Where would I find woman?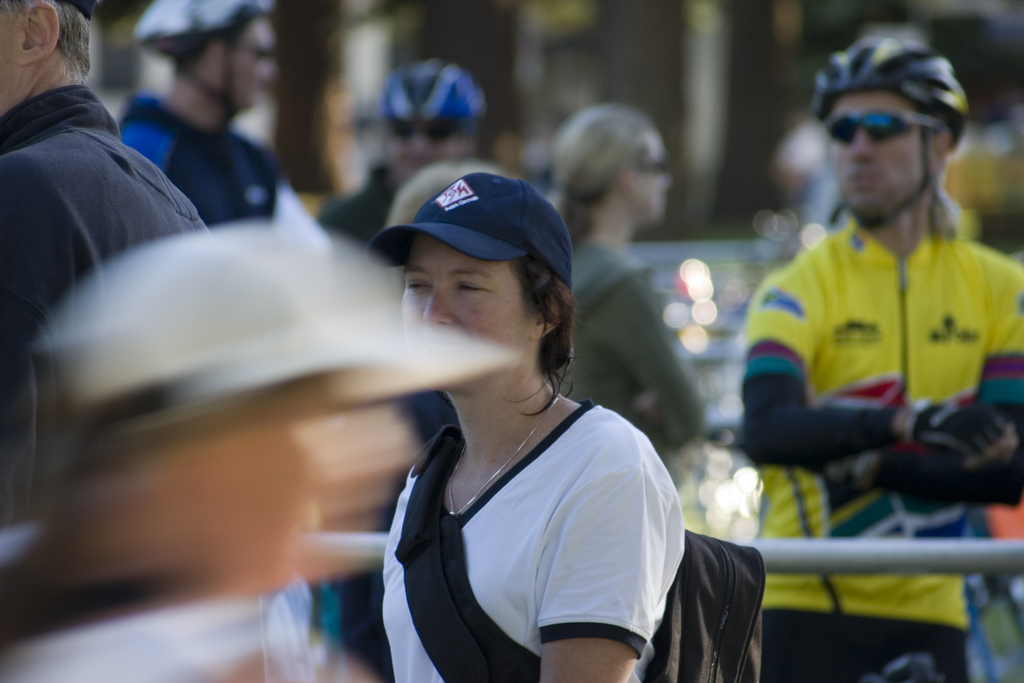
At <bbox>371, 172, 683, 682</bbox>.
